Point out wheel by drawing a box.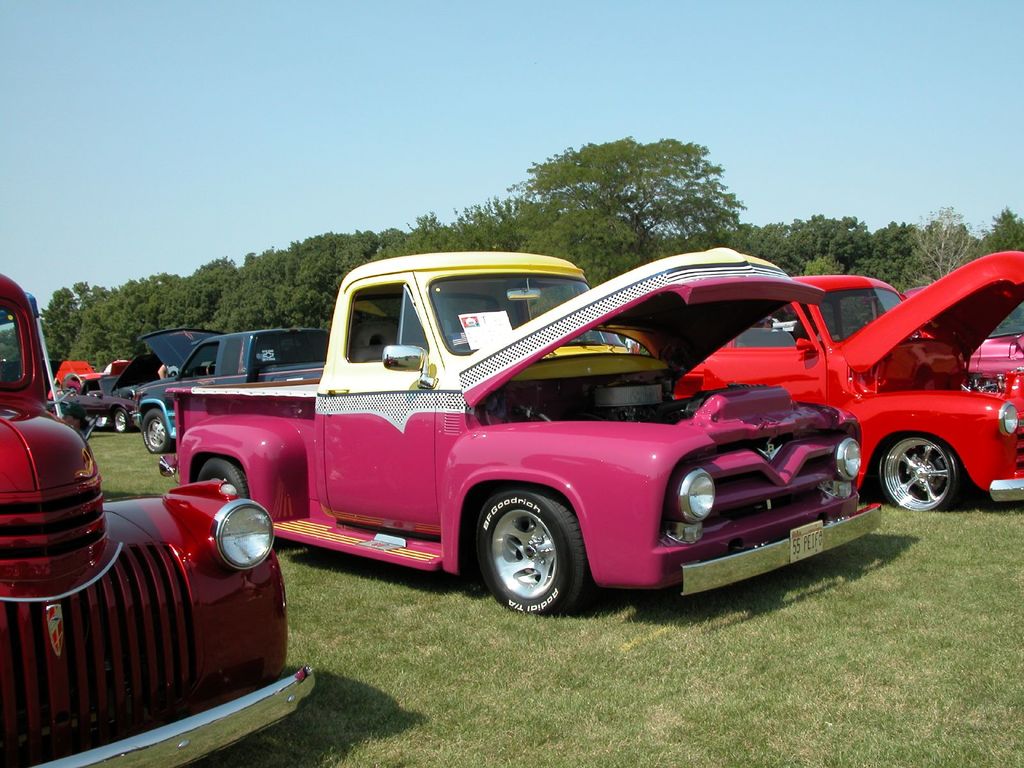
{"x1": 114, "y1": 409, "x2": 130, "y2": 433}.
